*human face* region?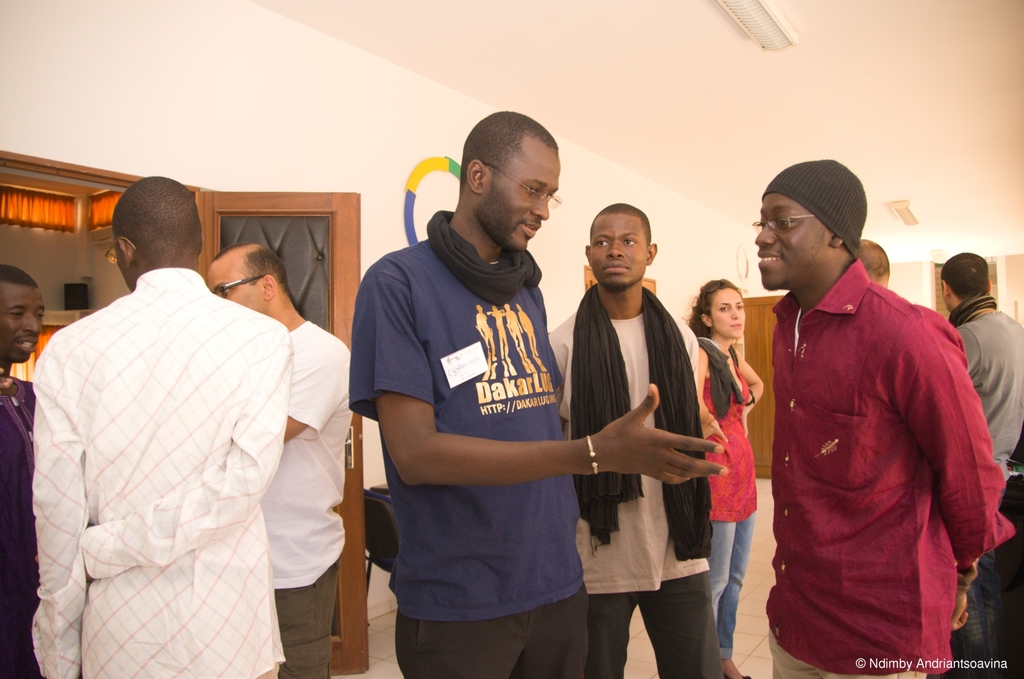
crop(754, 191, 830, 288)
